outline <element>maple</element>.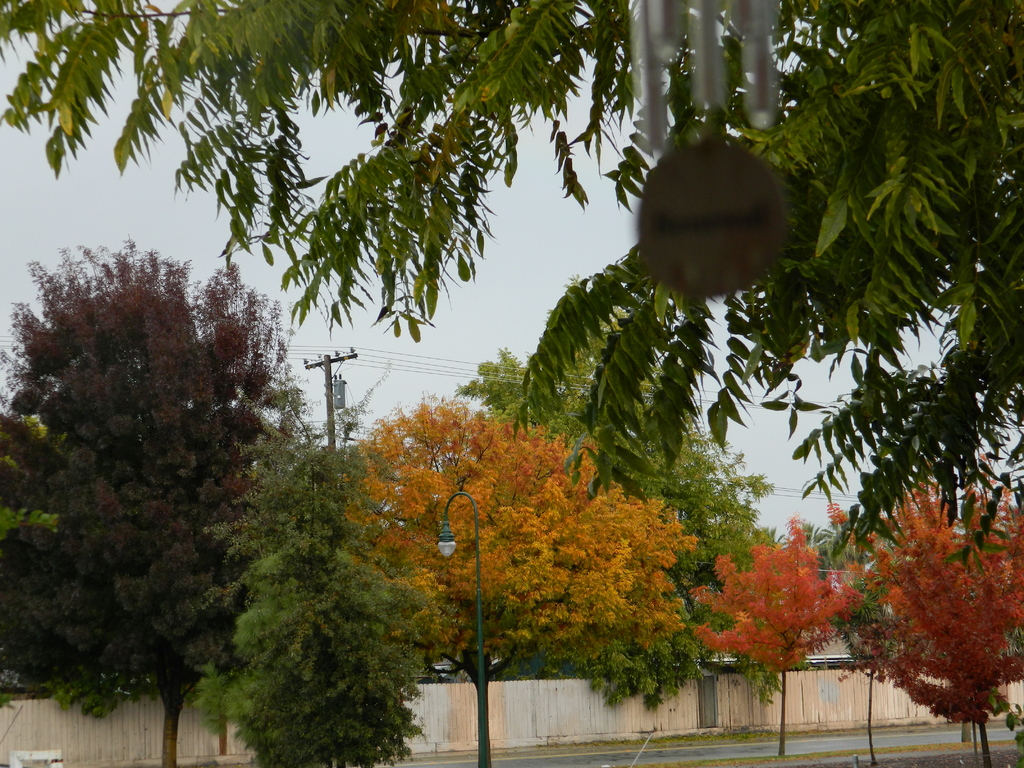
Outline: box=[202, 369, 440, 761].
